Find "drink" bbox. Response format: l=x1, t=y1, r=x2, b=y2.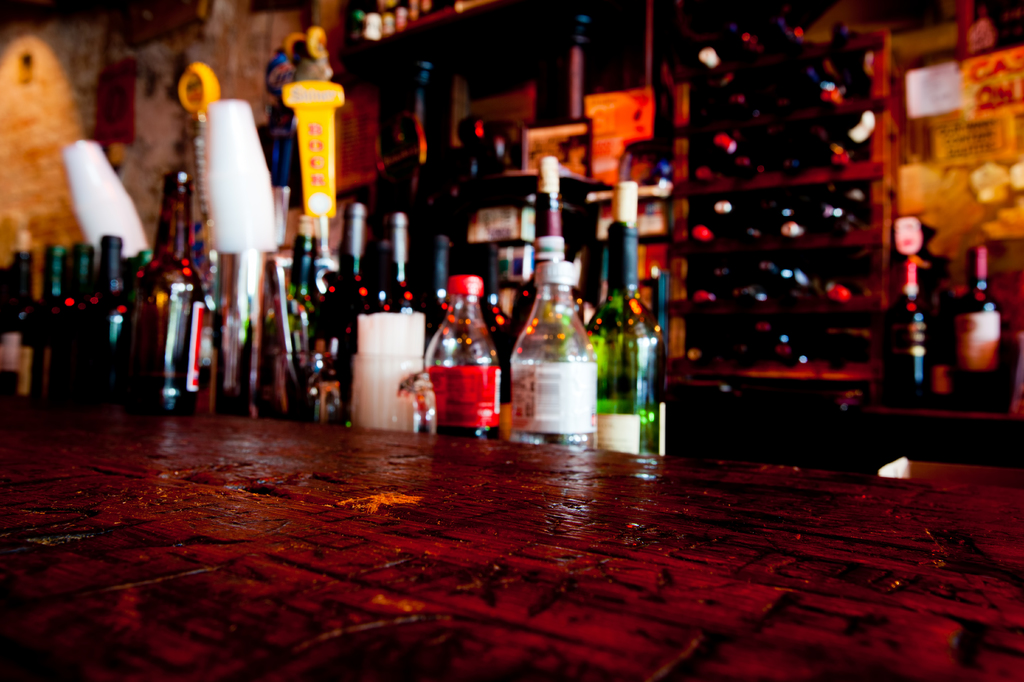
l=952, t=243, r=999, b=408.
